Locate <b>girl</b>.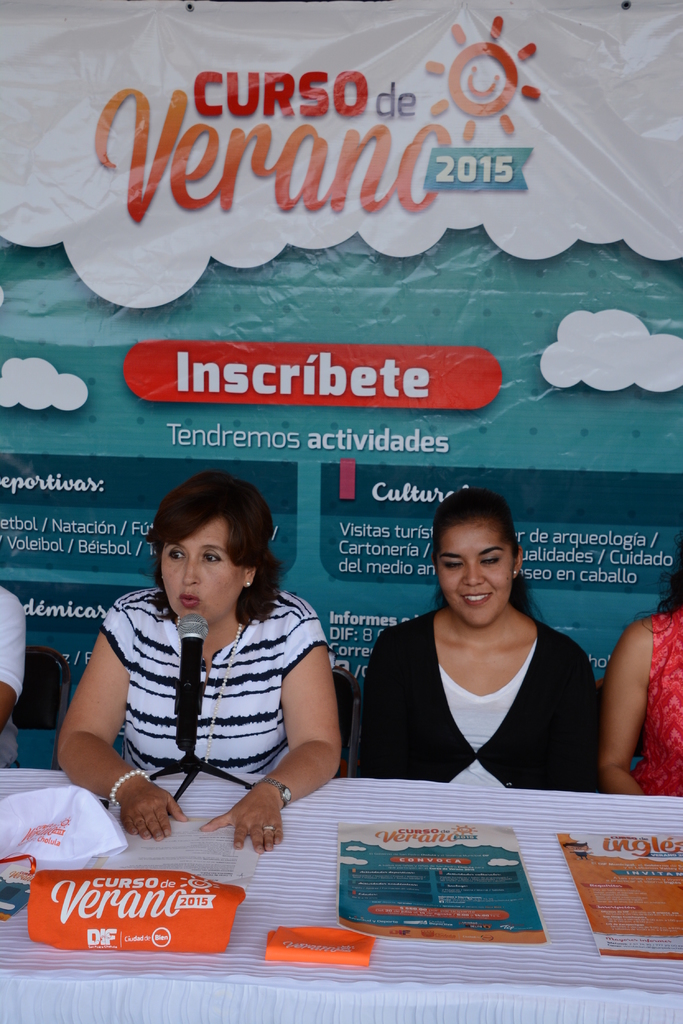
Bounding box: {"x1": 353, "y1": 486, "x2": 596, "y2": 797}.
